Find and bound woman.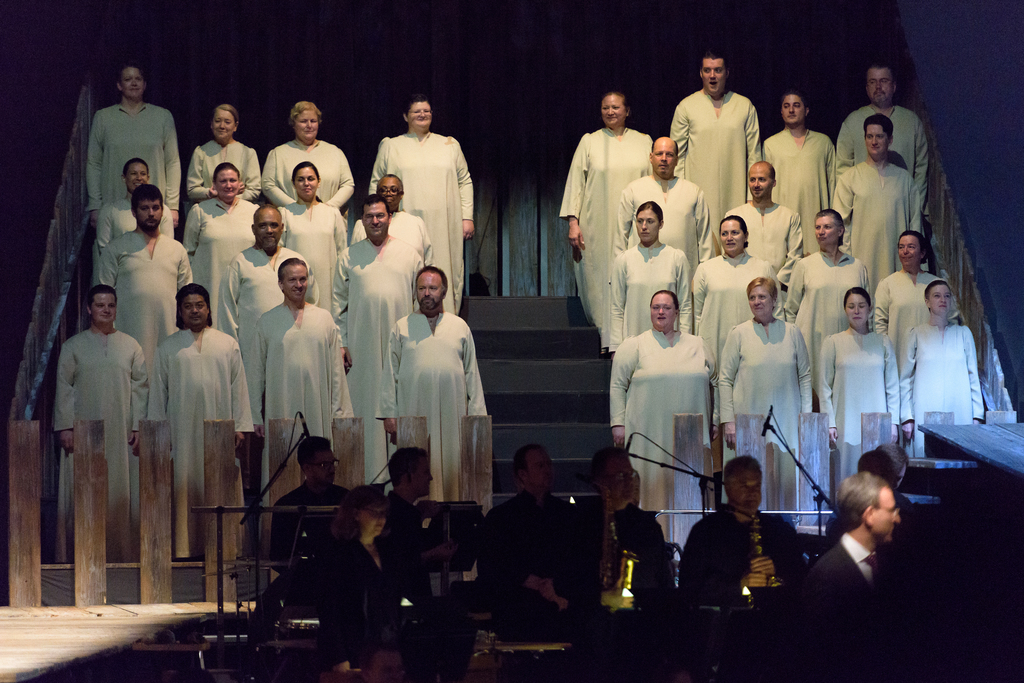
Bound: 369,99,478,311.
